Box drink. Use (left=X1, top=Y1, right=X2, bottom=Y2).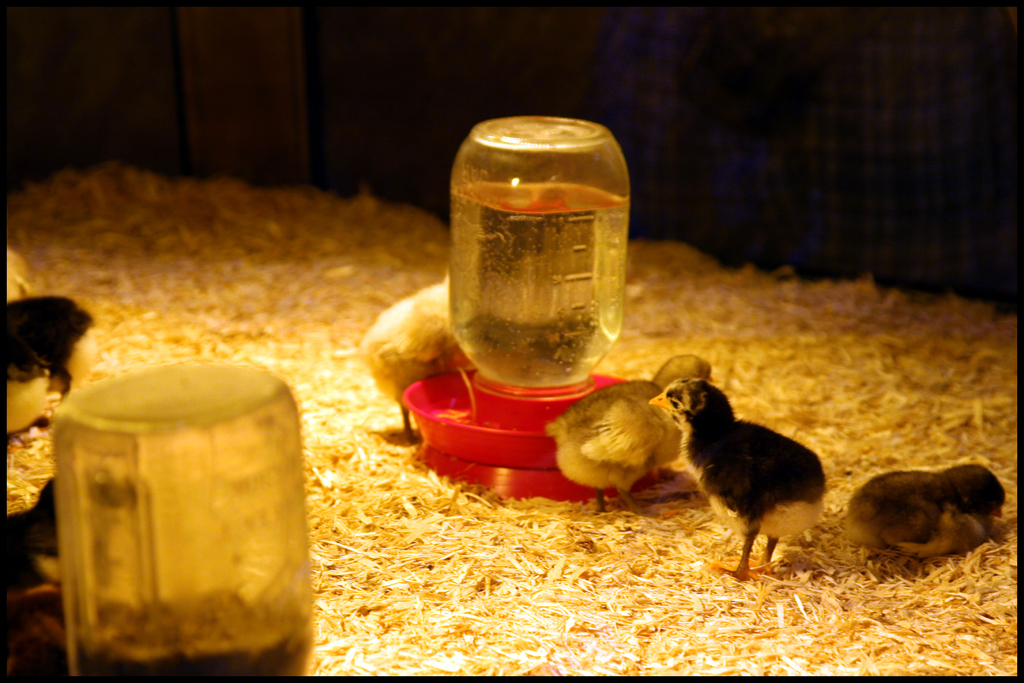
(left=446, top=132, right=658, bottom=397).
